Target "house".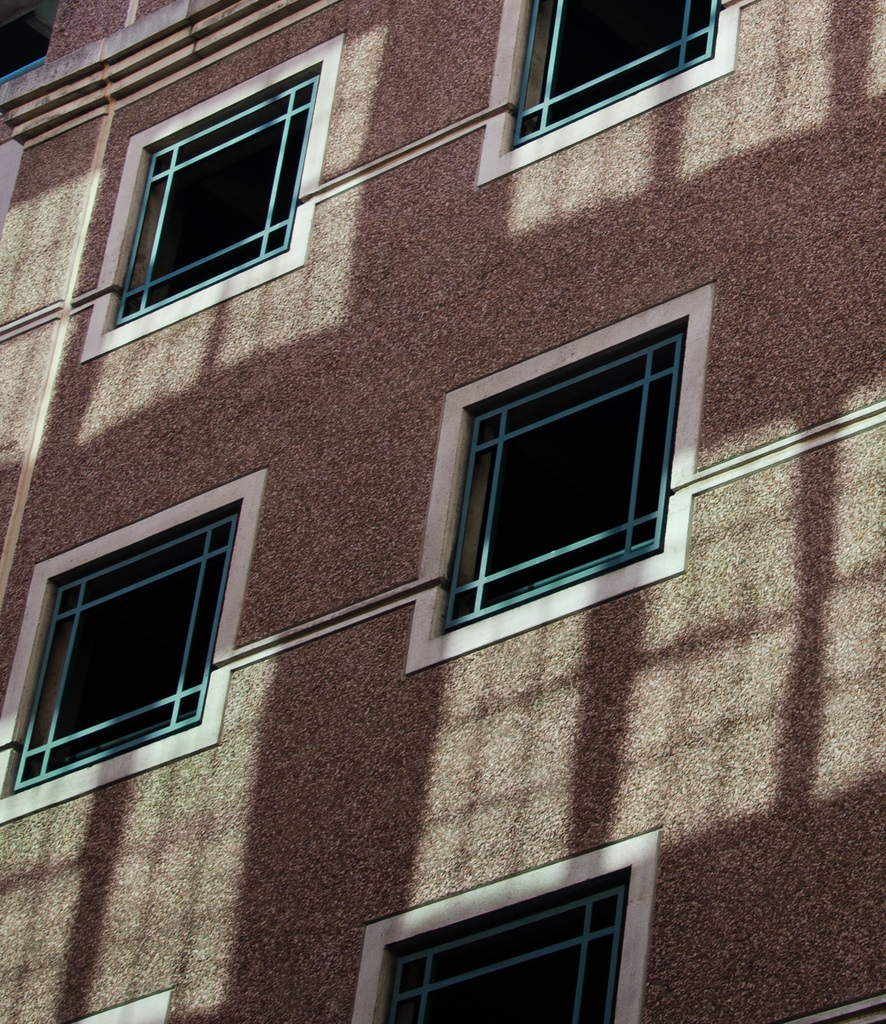
Target region: x1=0 y1=0 x2=885 y2=1023.
